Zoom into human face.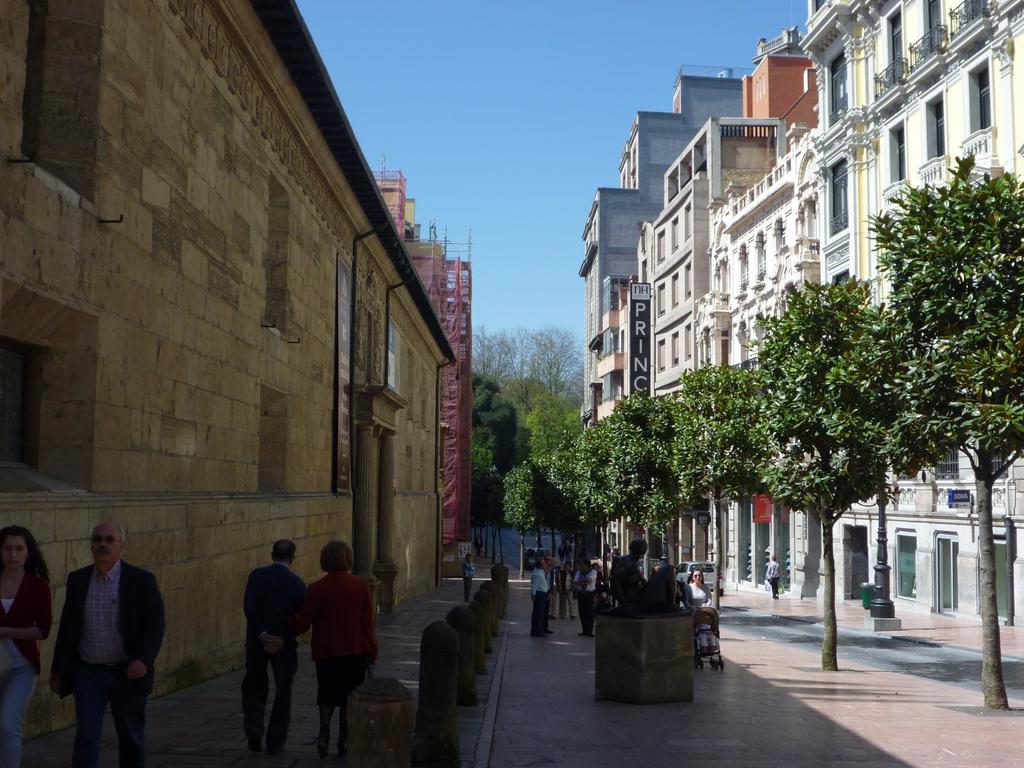
Zoom target: bbox=(97, 522, 108, 564).
